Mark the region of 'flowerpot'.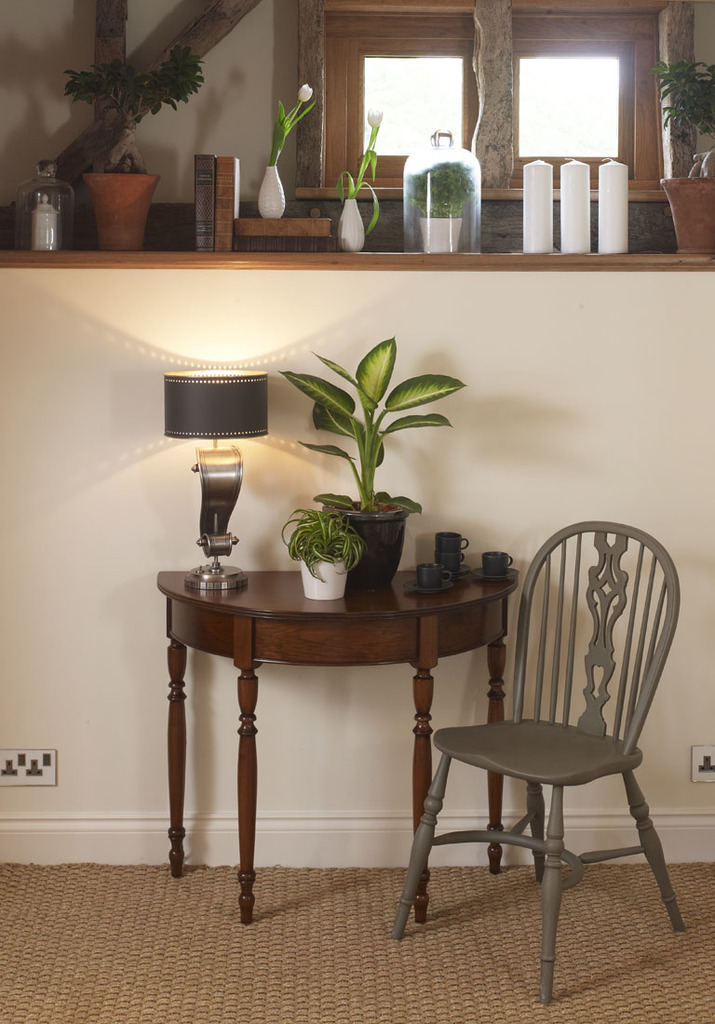
Region: <bbox>295, 558, 350, 600</bbox>.
